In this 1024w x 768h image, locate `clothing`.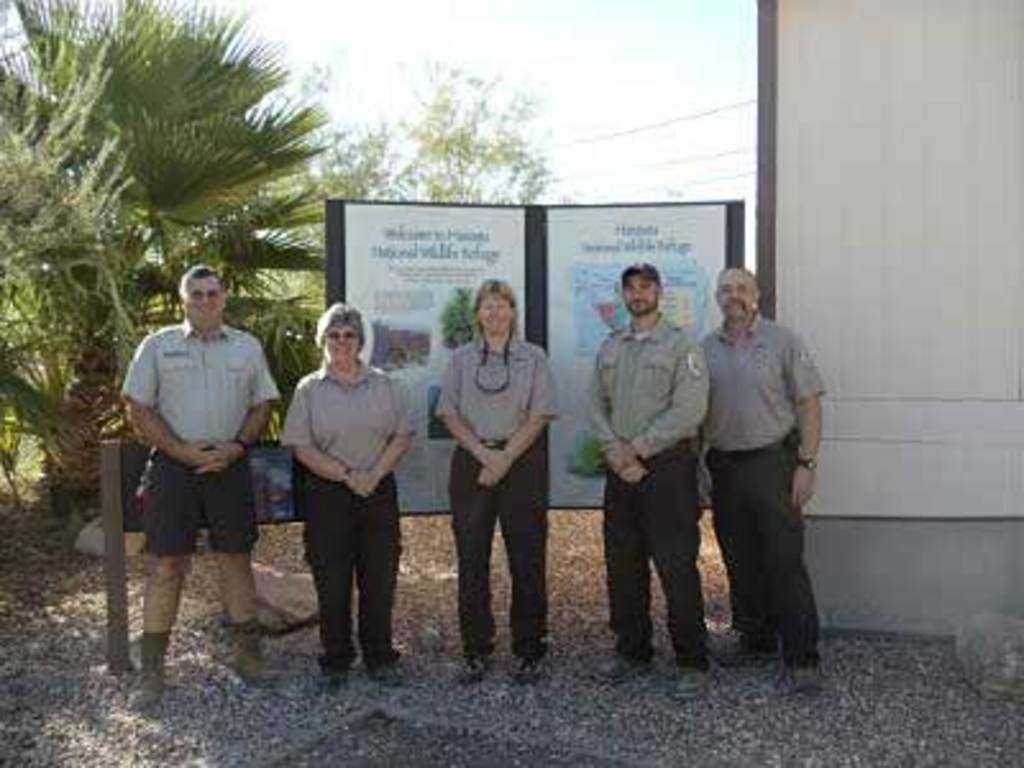
Bounding box: 274,323,407,660.
